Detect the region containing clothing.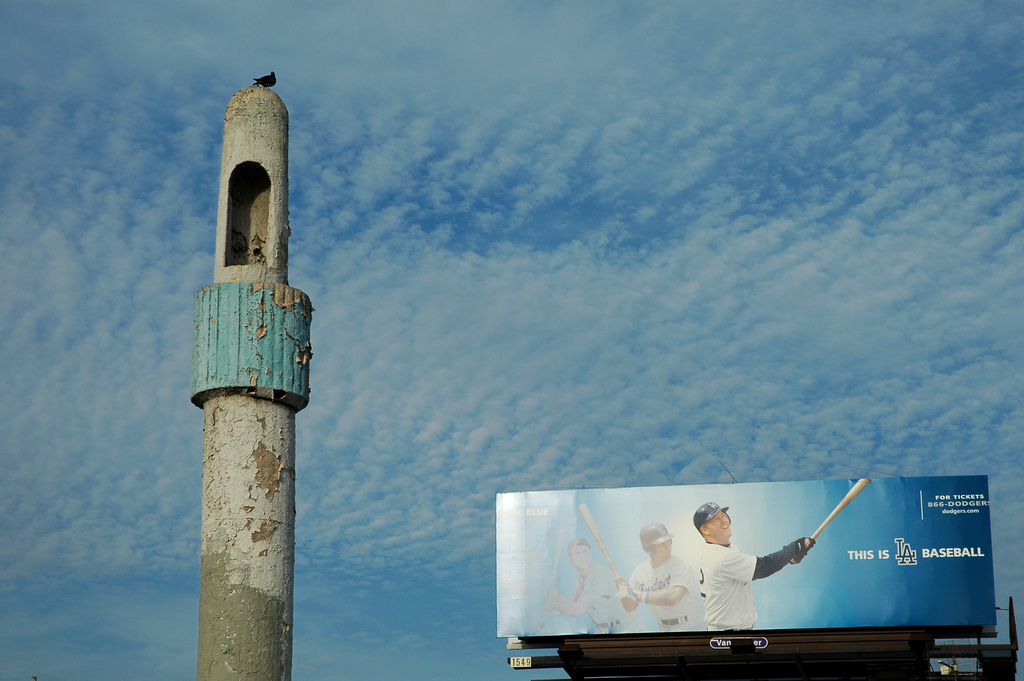
box=[687, 528, 780, 627].
